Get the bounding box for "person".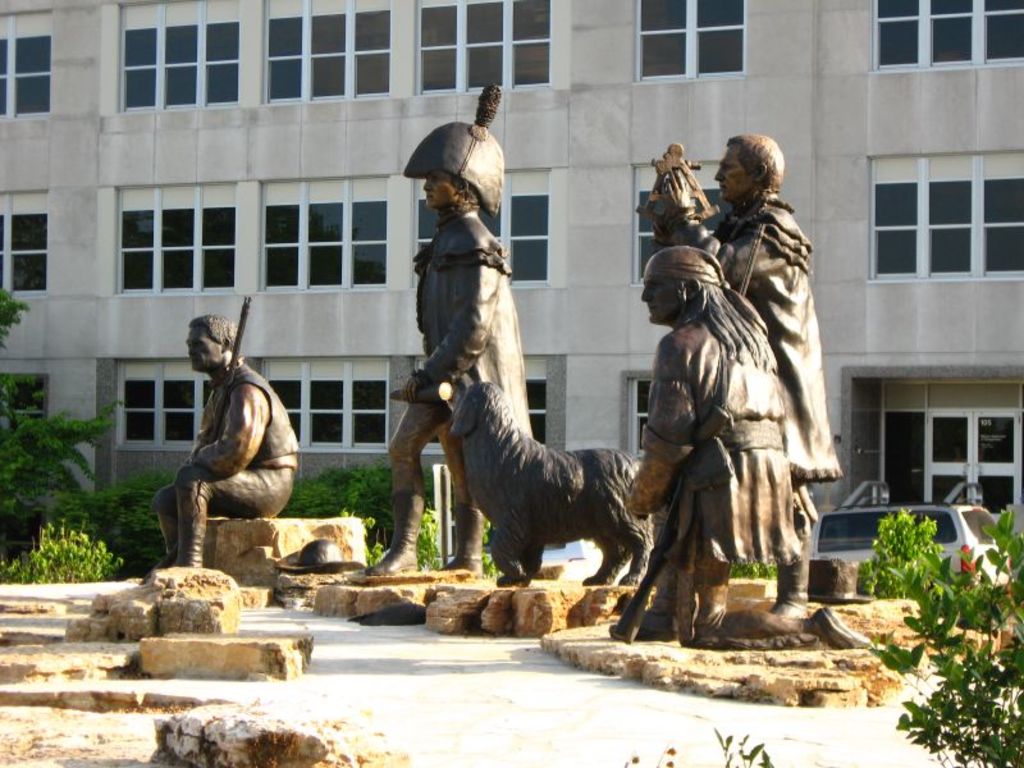
box=[609, 242, 873, 655].
